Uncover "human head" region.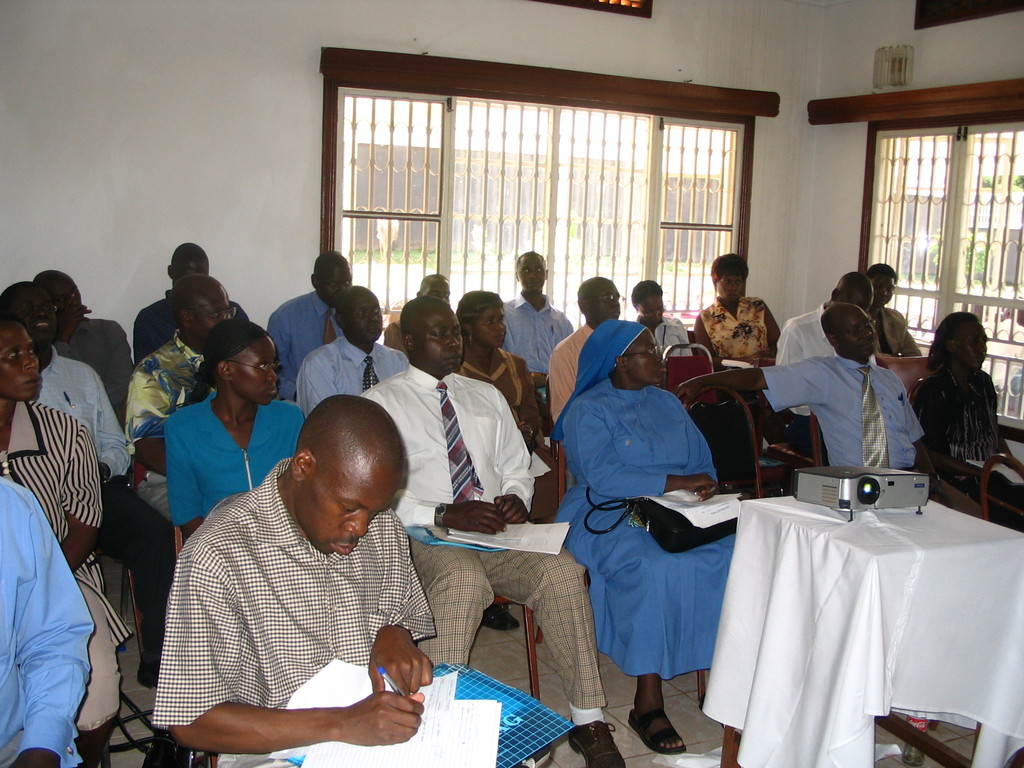
Uncovered: (516,250,547,294).
